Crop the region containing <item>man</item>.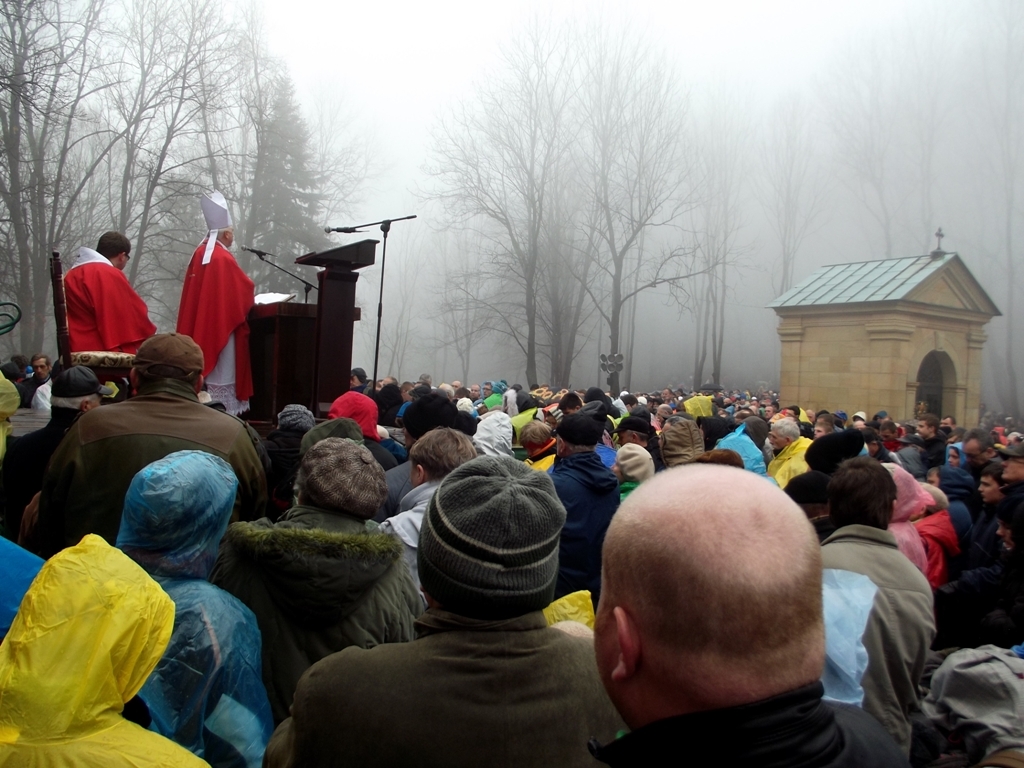
Crop region: bbox(354, 364, 378, 401).
